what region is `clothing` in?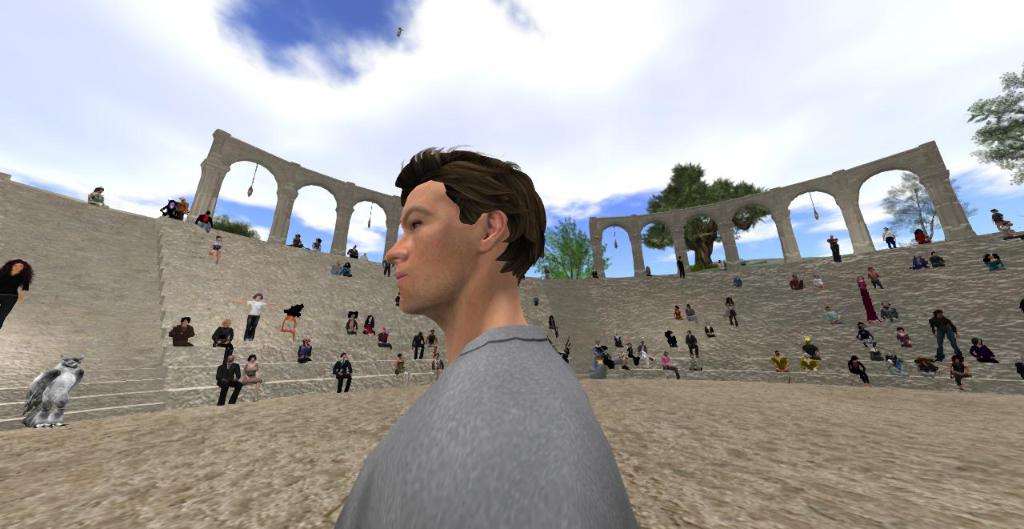
detection(600, 347, 618, 370).
